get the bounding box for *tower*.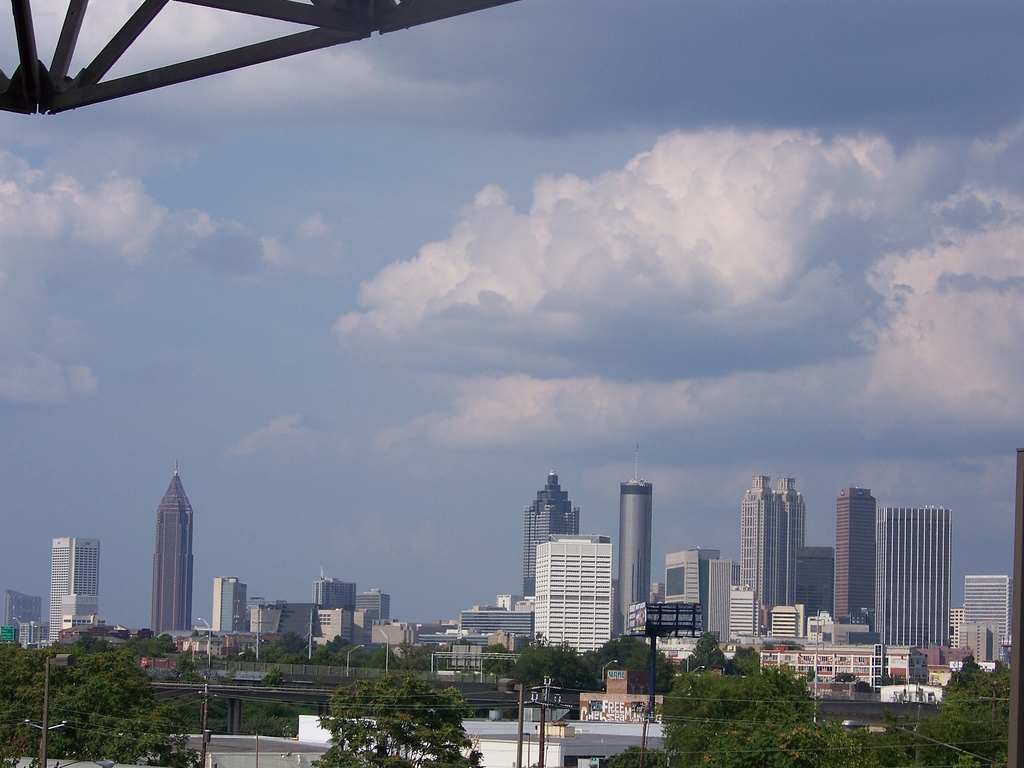
{"x1": 833, "y1": 477, "x2": 880, "y2": 627}.
